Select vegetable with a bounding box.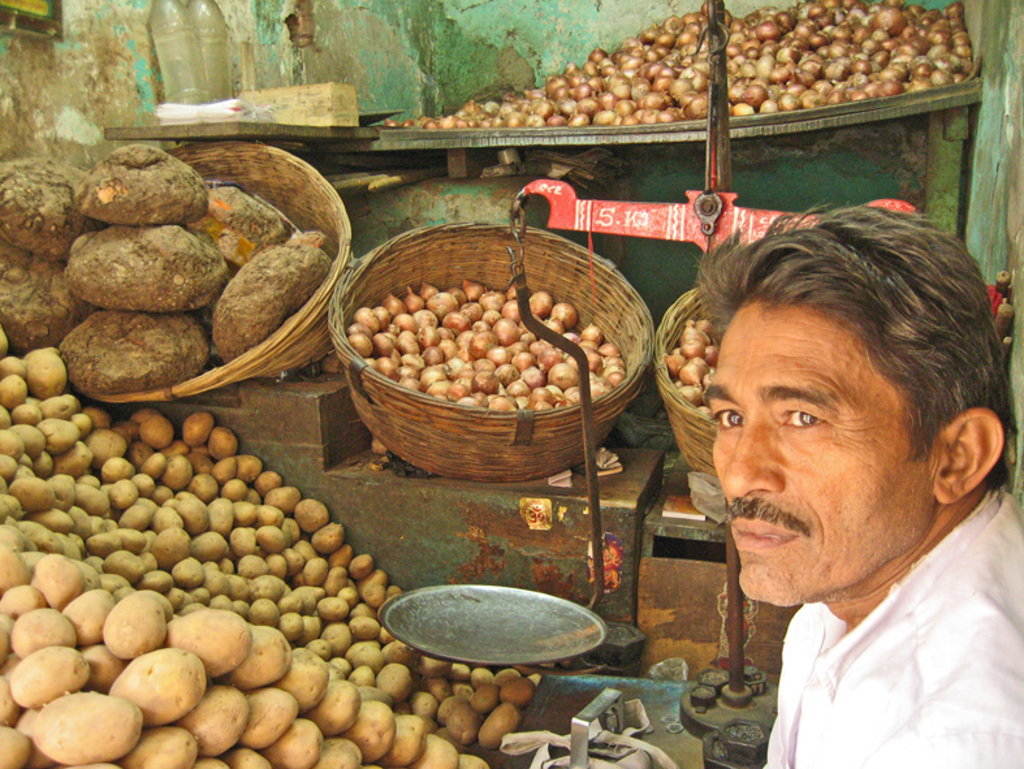
x1=130 y1=410 x2=160 y2=419.
